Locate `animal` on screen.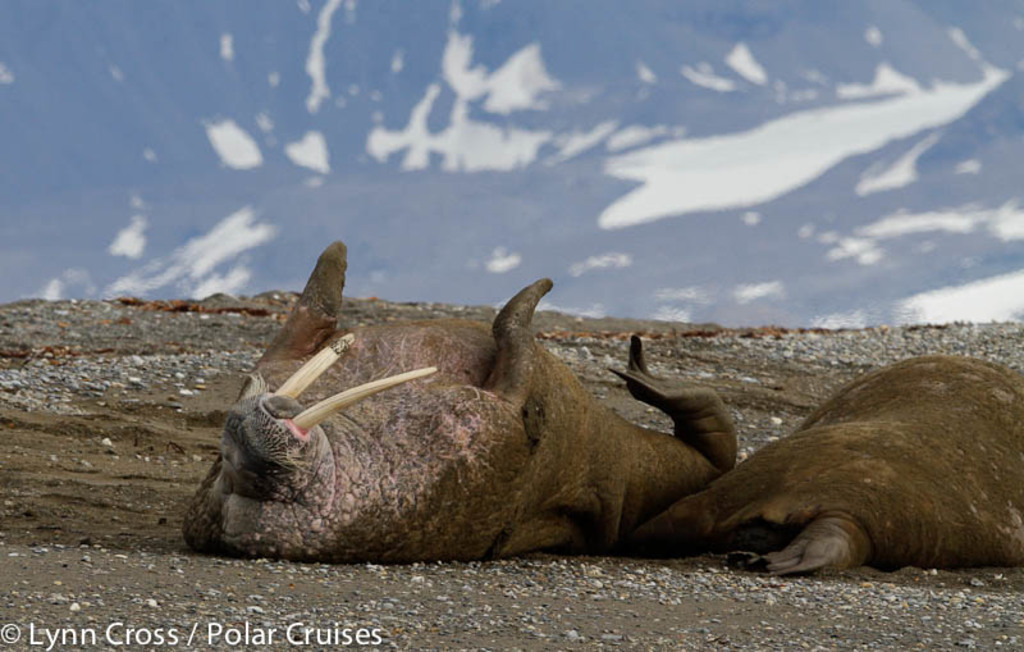
On screen at (623,351,1023,573).
